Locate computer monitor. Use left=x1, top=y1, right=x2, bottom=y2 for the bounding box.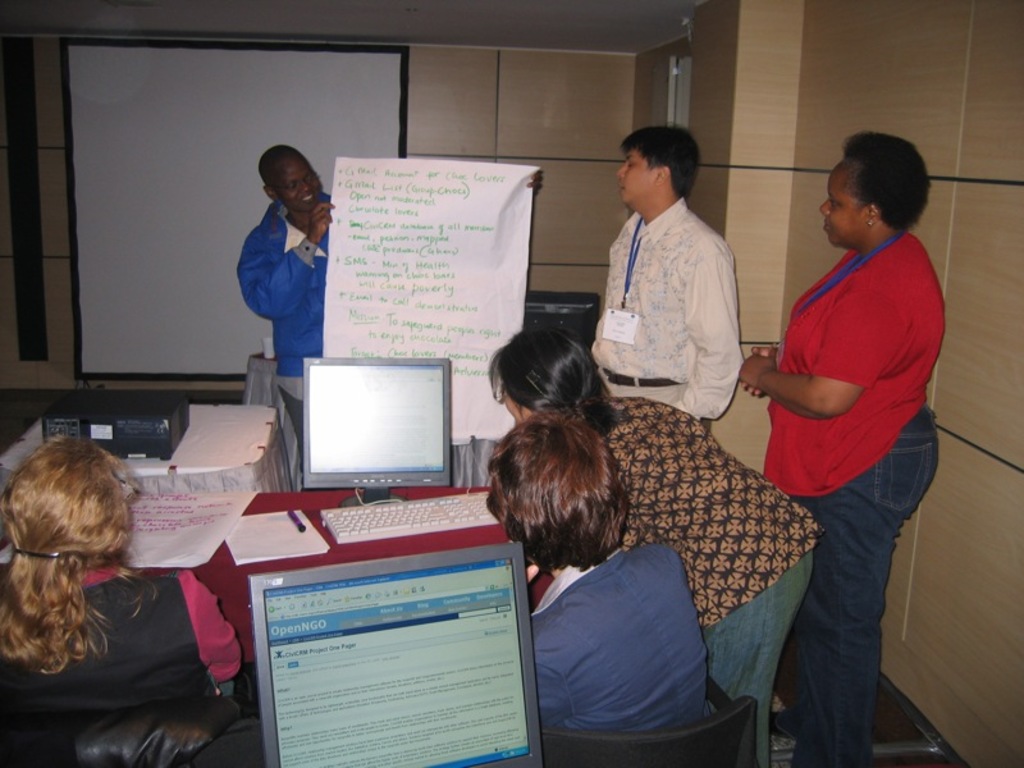
left=247, top=541, right=543, bottom=767.
